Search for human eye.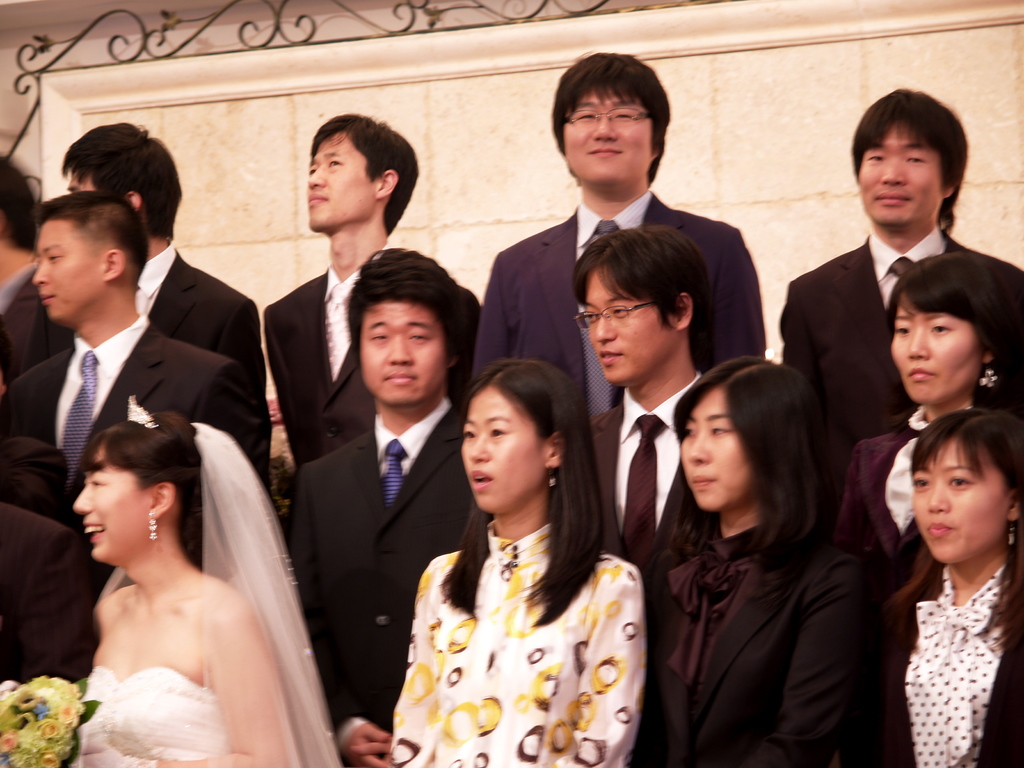
Found at bbox=[573, 108, 599, 123].
